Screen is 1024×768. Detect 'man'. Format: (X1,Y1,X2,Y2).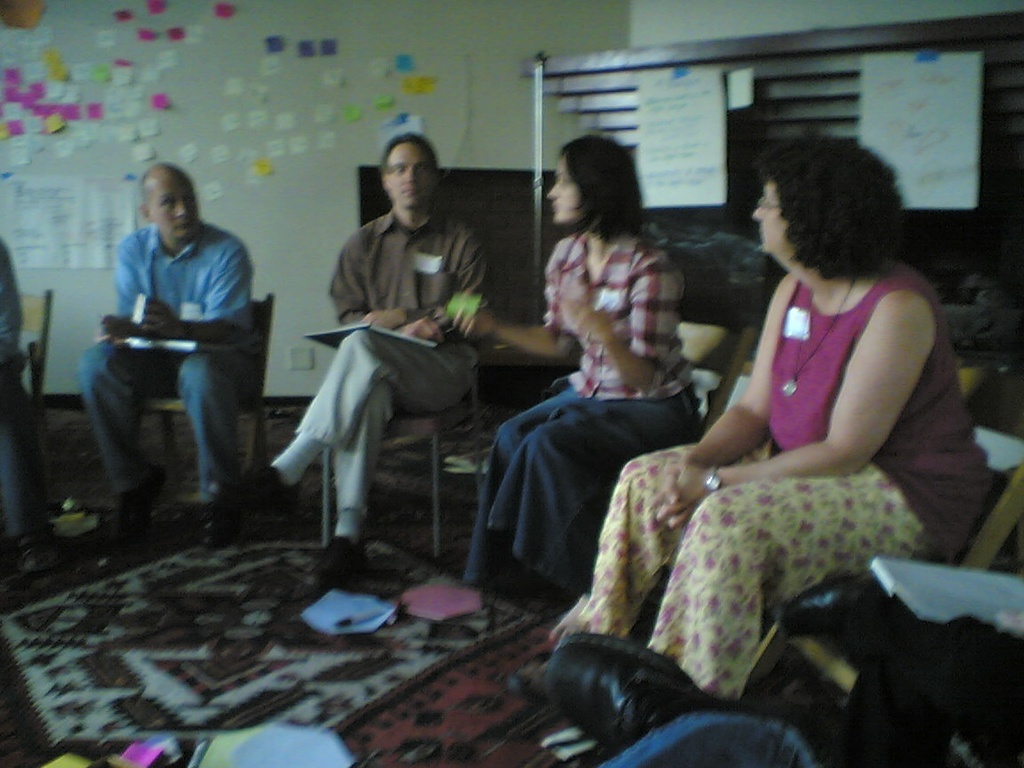
(76,148,284,535).
